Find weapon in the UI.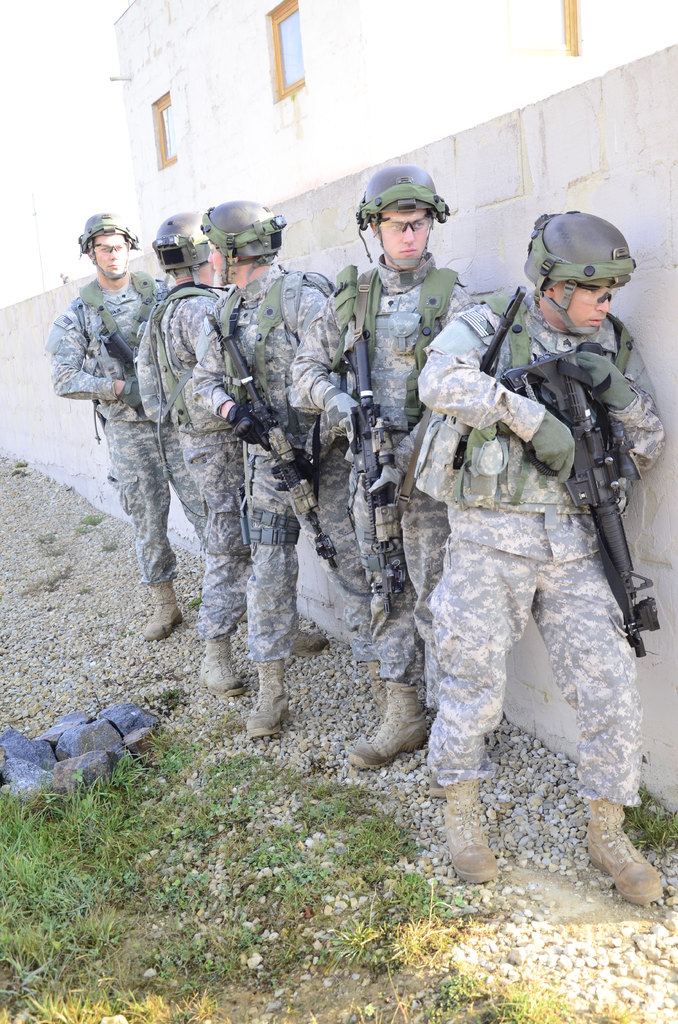
UI element at detection(104, 319, 140, 402).
